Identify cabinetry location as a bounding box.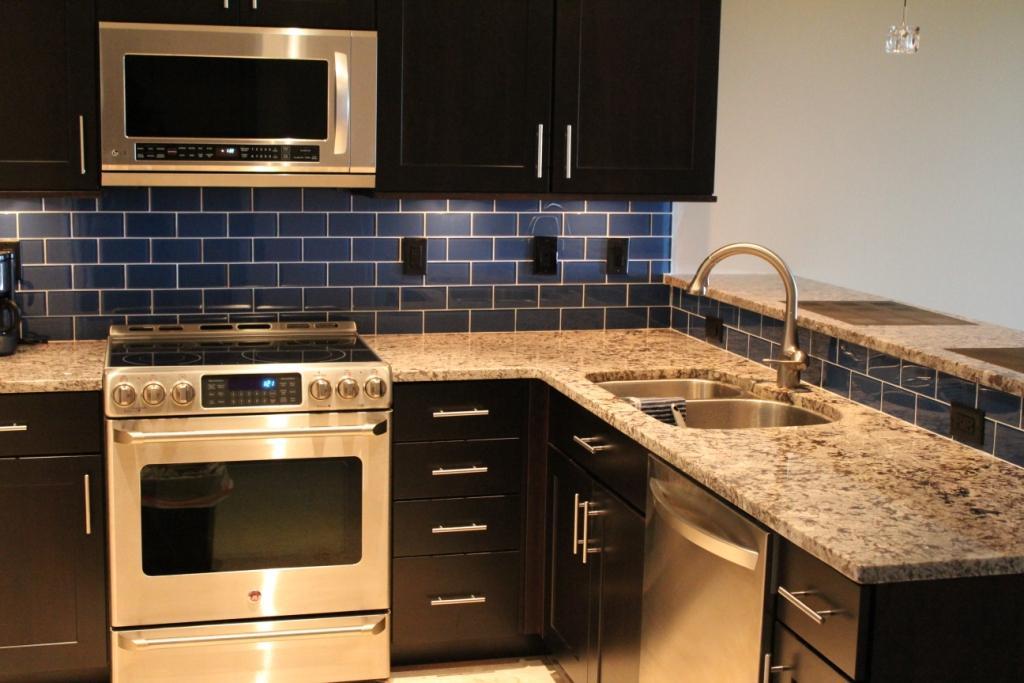
(543,448,596,682).
